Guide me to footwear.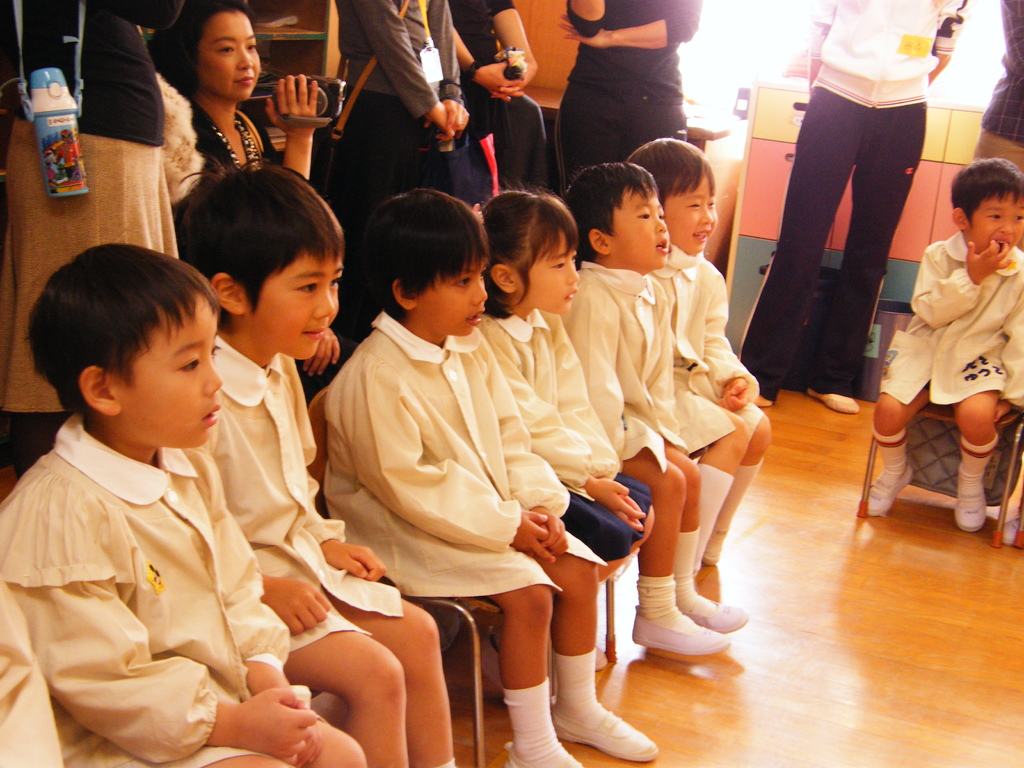
Guidance: bbox=[630, 611, 730, 653].
